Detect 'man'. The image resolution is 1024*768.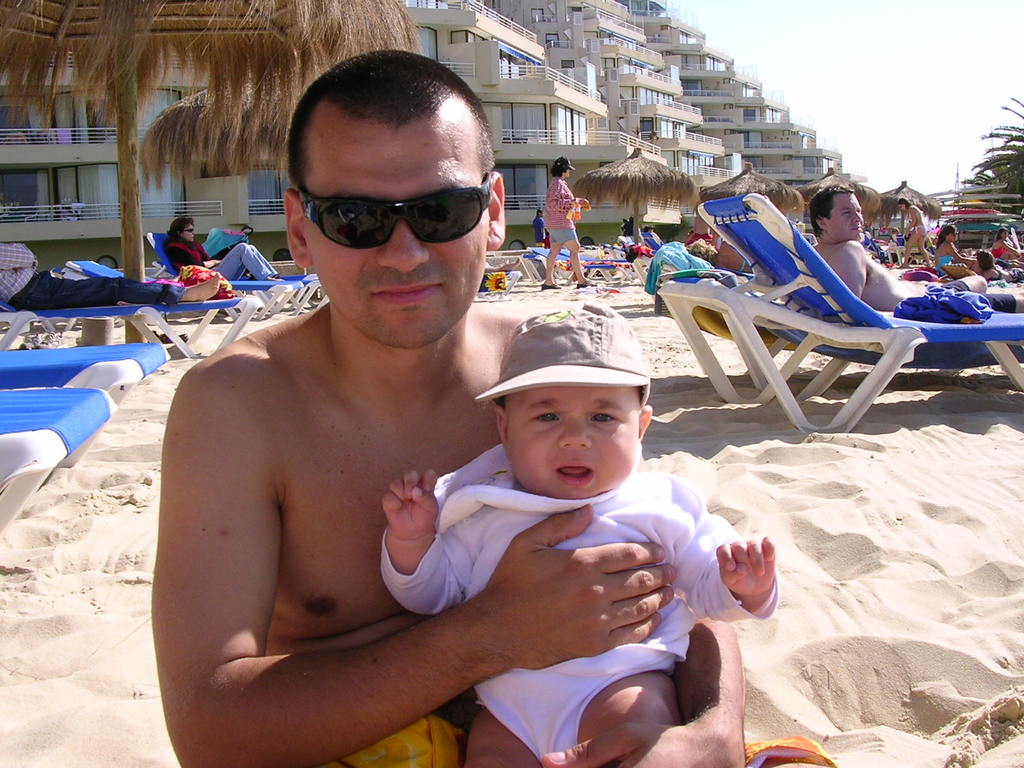
rect(806, 185, 1023, 313).
